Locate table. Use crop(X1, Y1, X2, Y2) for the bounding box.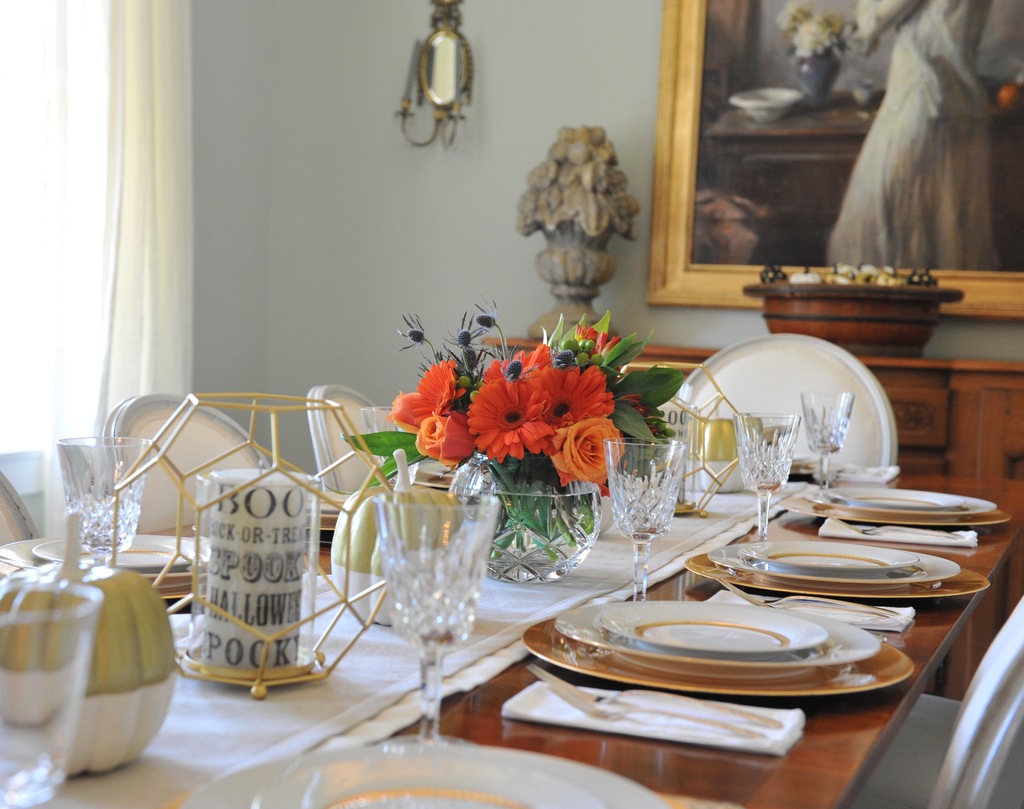
crop(0, 478, 1020, 808).
